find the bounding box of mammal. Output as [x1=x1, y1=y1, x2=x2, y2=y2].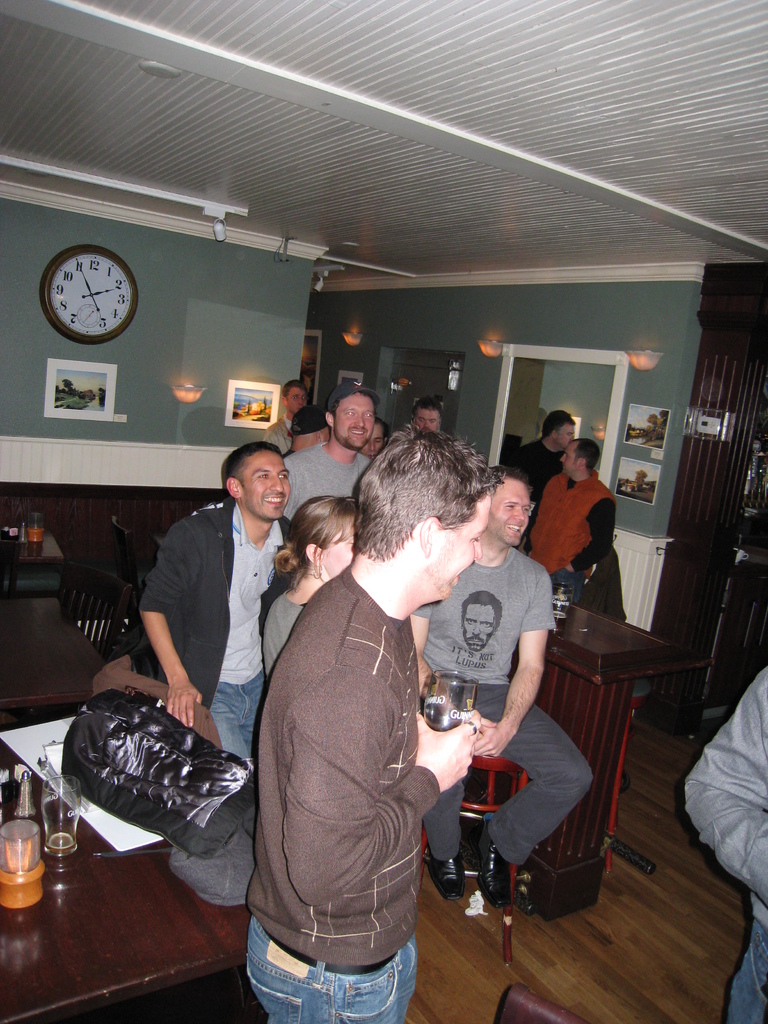
[x1=237, y1=381, x2=305, y2=452].
